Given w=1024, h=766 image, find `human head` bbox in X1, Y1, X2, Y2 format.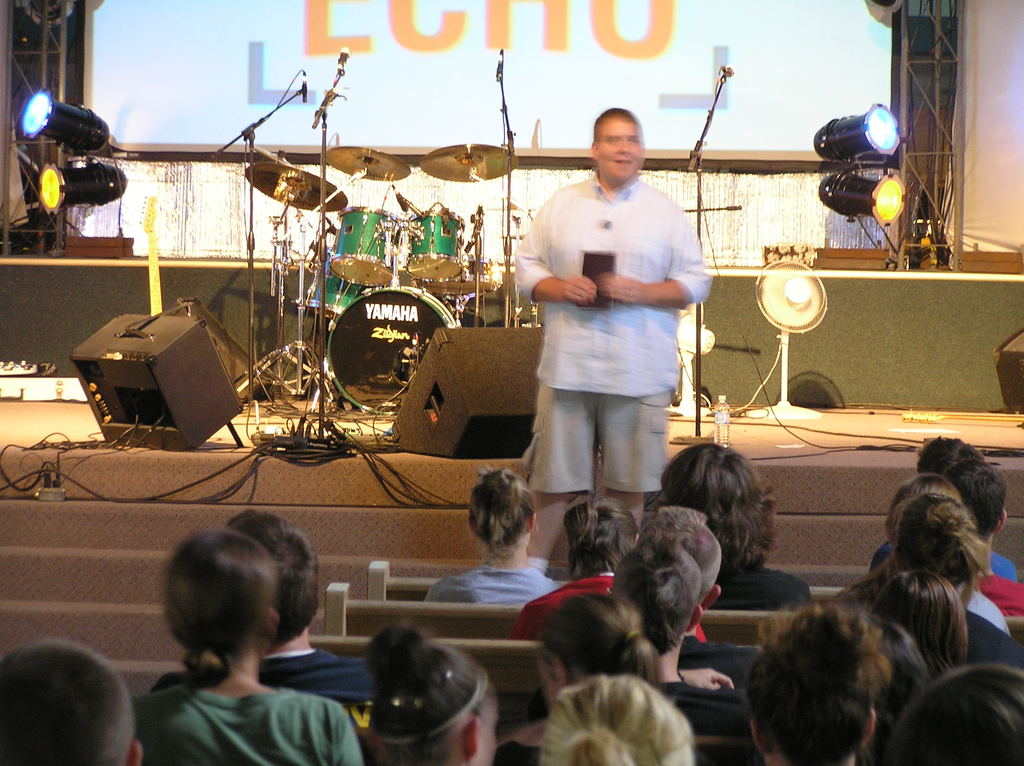
362, 636, 513, 765.
